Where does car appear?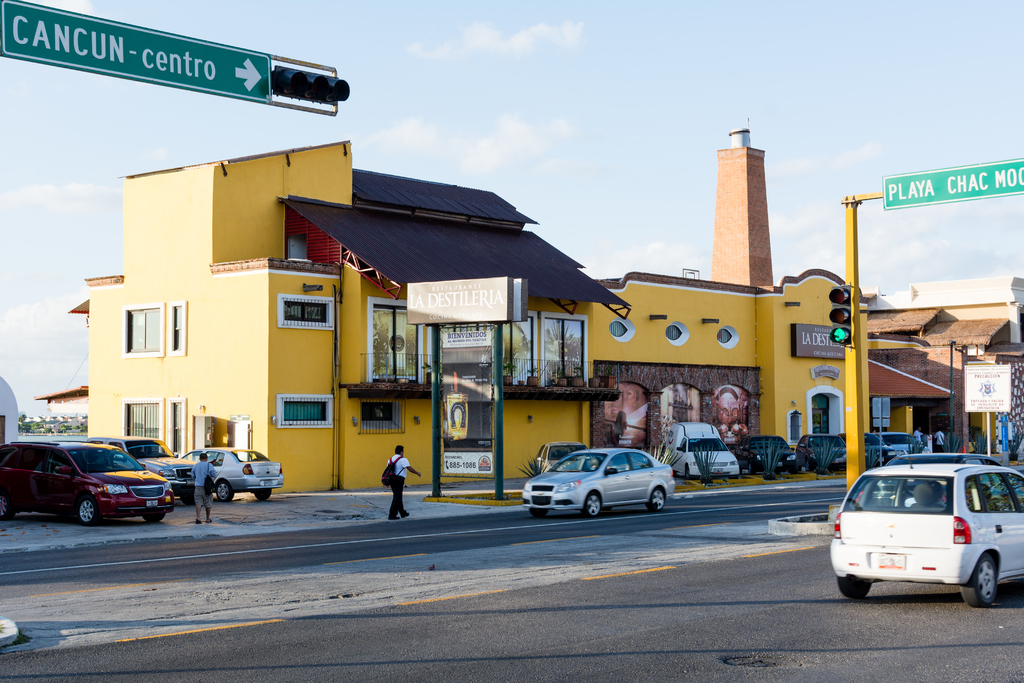
Appears at 799/428/890/479.
